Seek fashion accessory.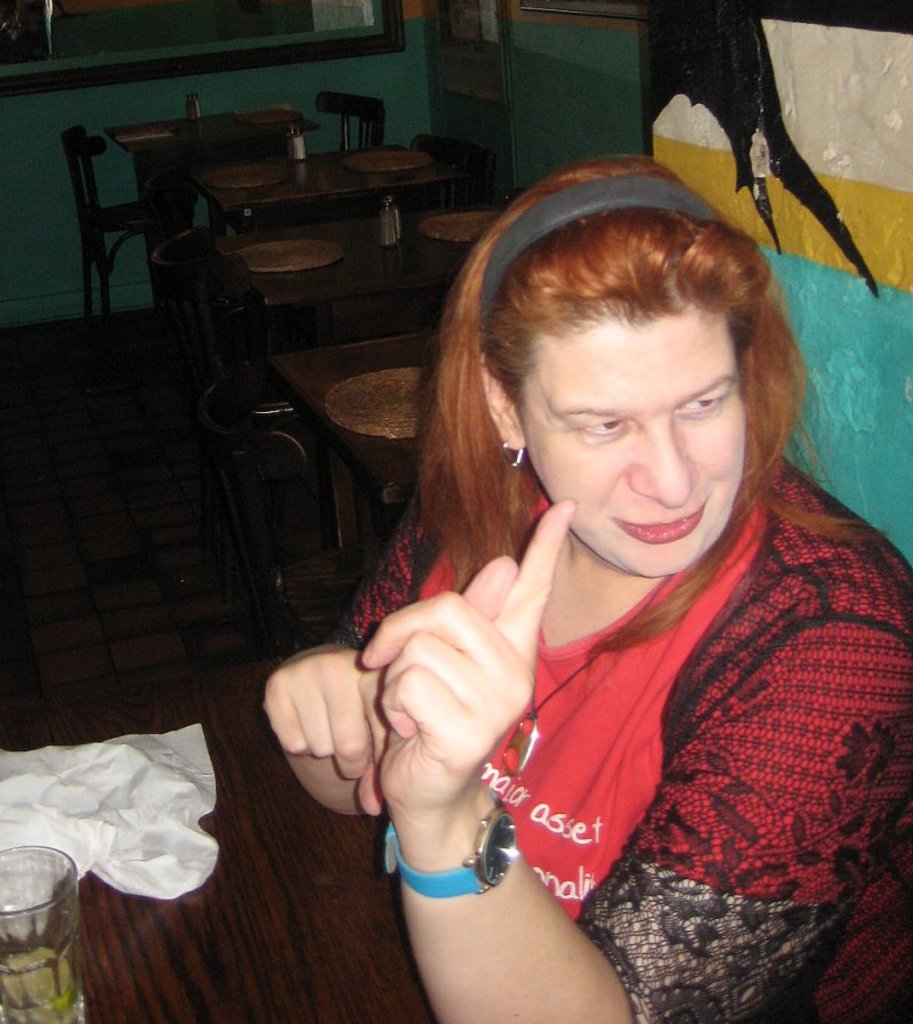
x1=496 y1=429 x2=527 y2=471.
